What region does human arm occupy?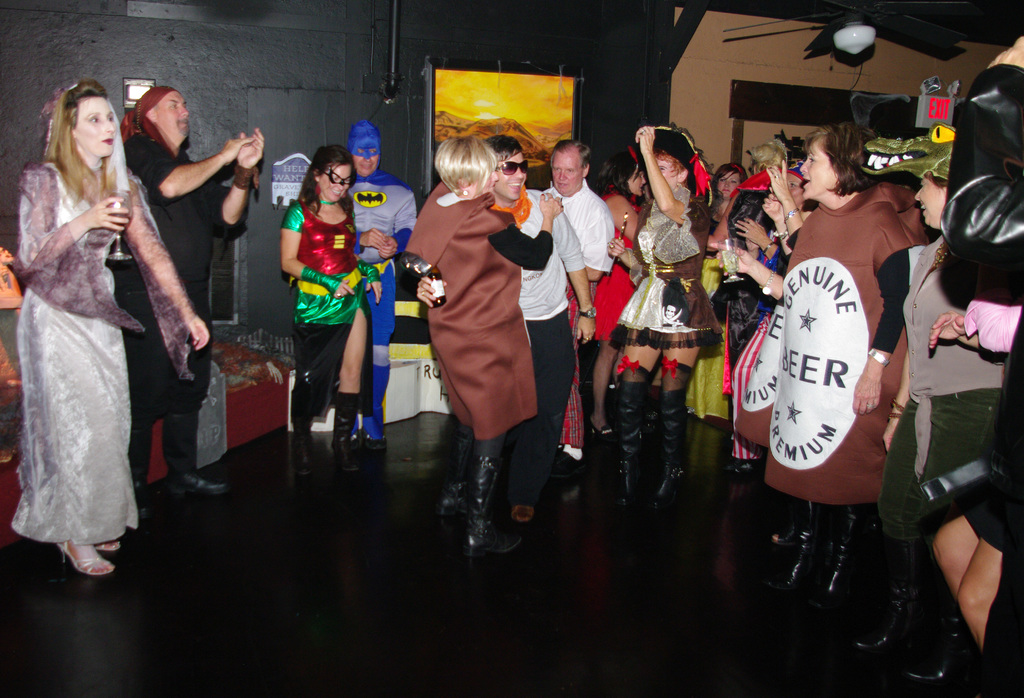
rect(632, 123, 686, 228).
